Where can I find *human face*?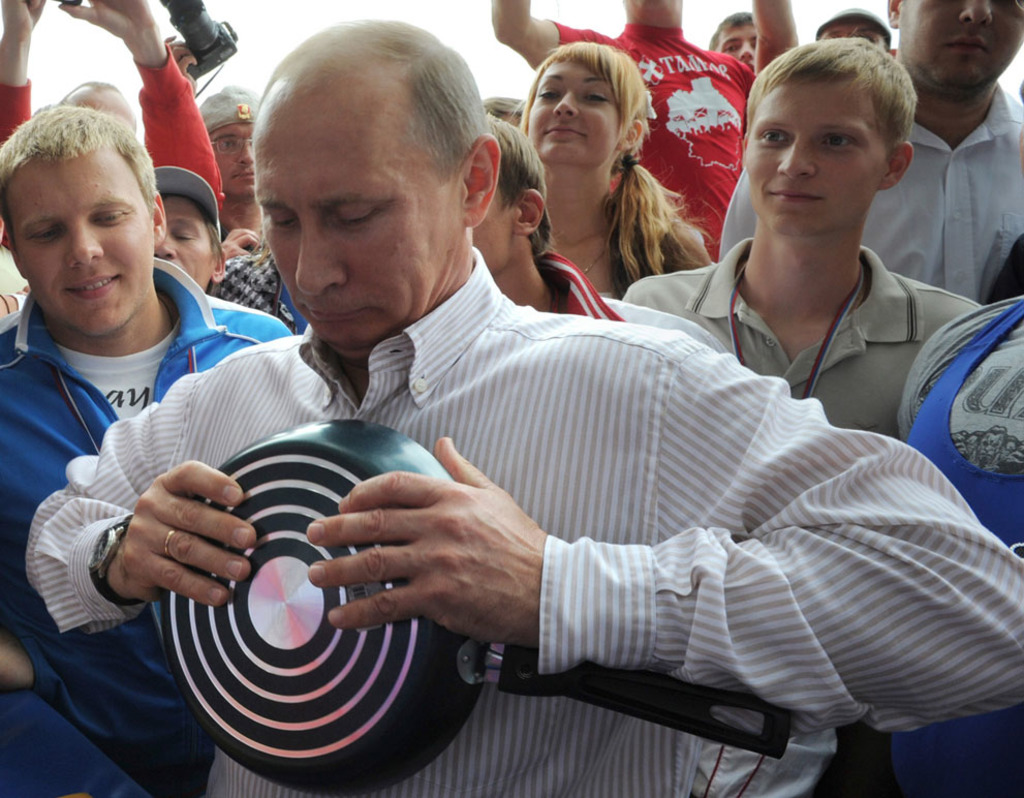
You can find it at BBox(2, 146, 155, 336).
